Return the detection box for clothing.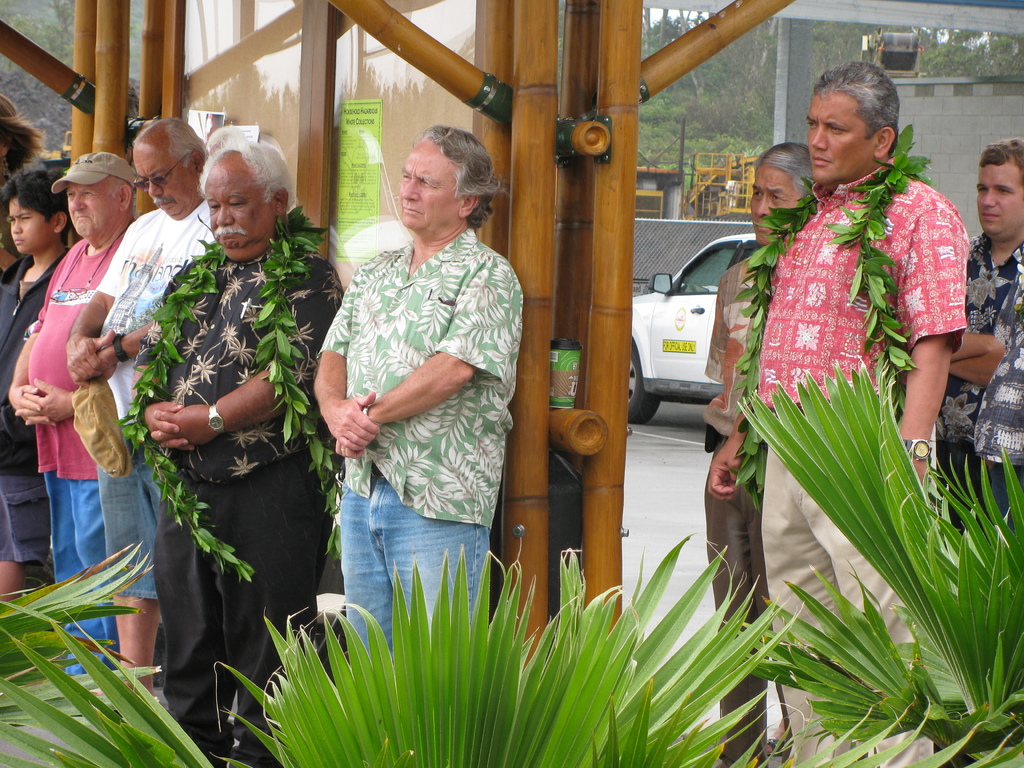
bbox=[312, 170, 514, 620].
